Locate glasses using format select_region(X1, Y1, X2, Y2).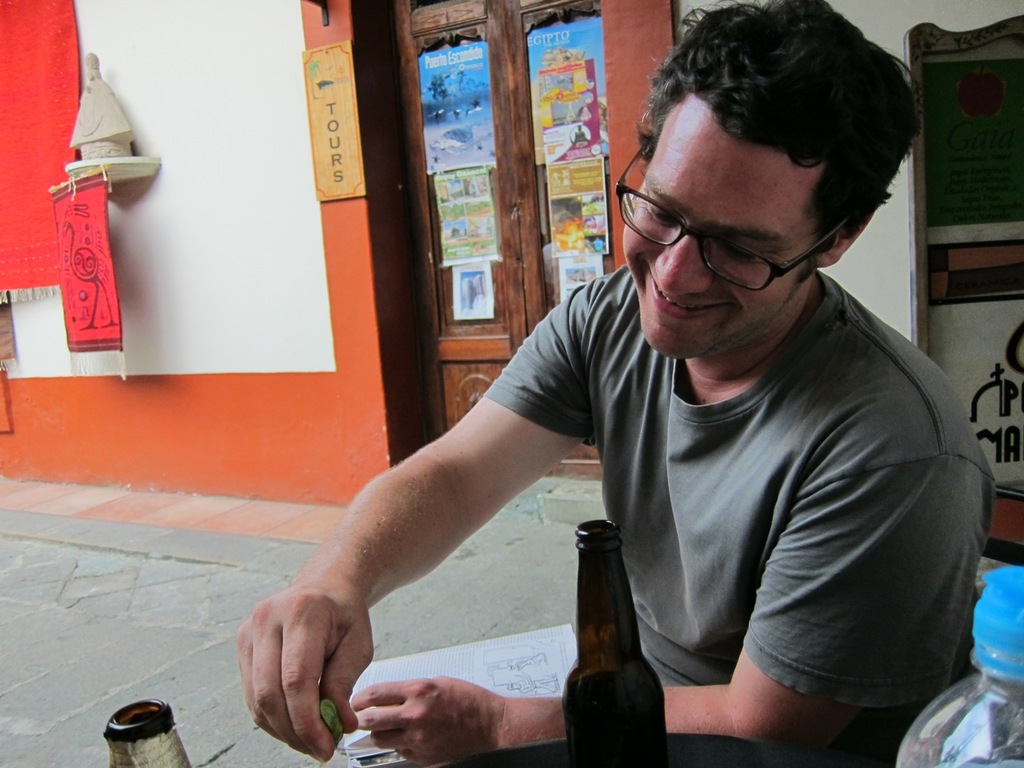
select_region(611, 138, 848, 291).
